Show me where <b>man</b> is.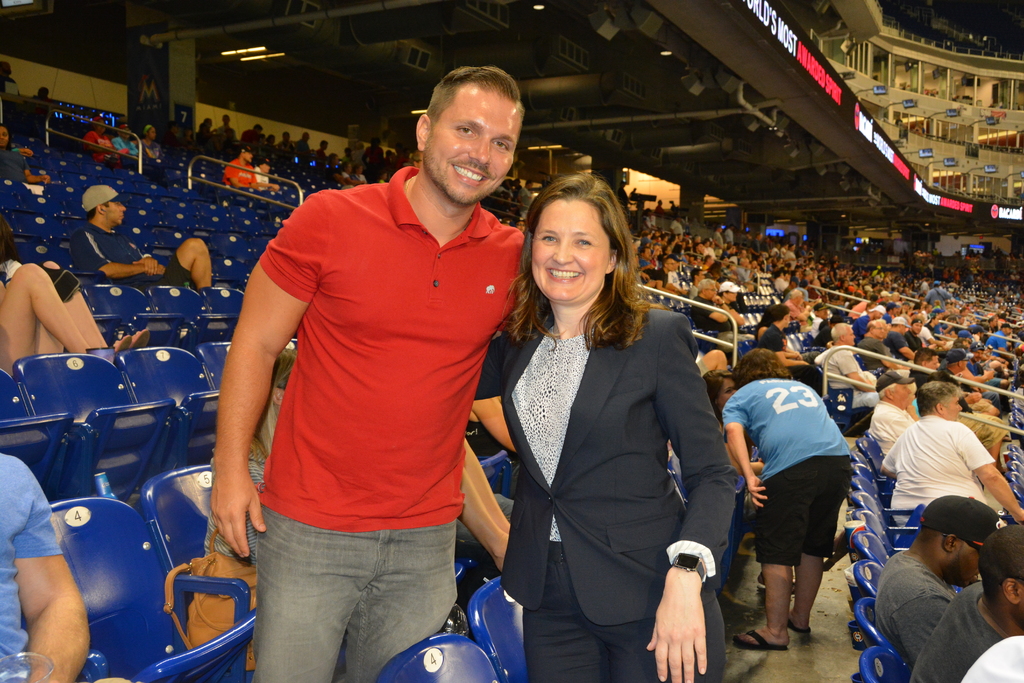
<b>man</b> is at 0 441 95 682.
